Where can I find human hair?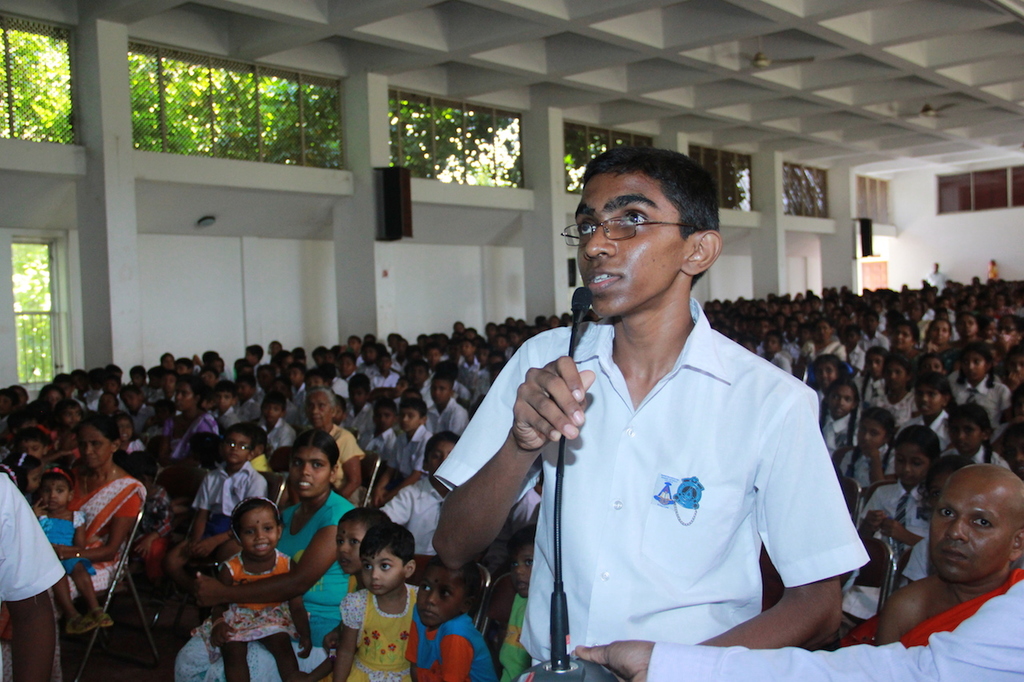
You can find it at x1=200 y1=350 x2=217 y2=365.
